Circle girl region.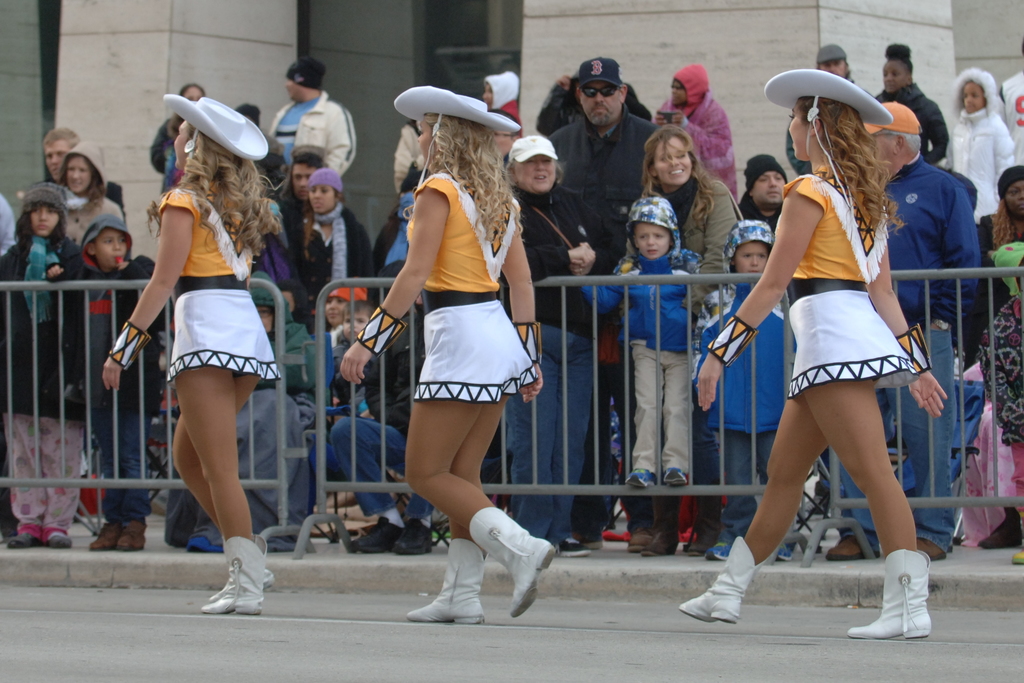
Region: (left=615, top=129, right=742, bottom=554).
